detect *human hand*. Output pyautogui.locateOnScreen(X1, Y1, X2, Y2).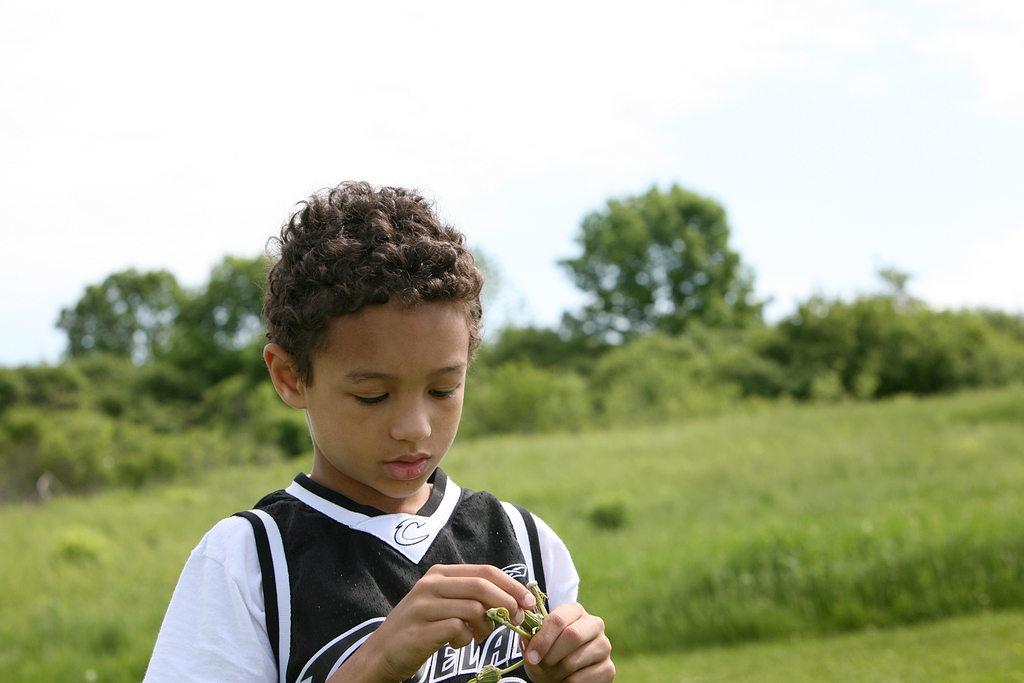
pyautogui.locateOnScreen(518, 601, 615, 682).
